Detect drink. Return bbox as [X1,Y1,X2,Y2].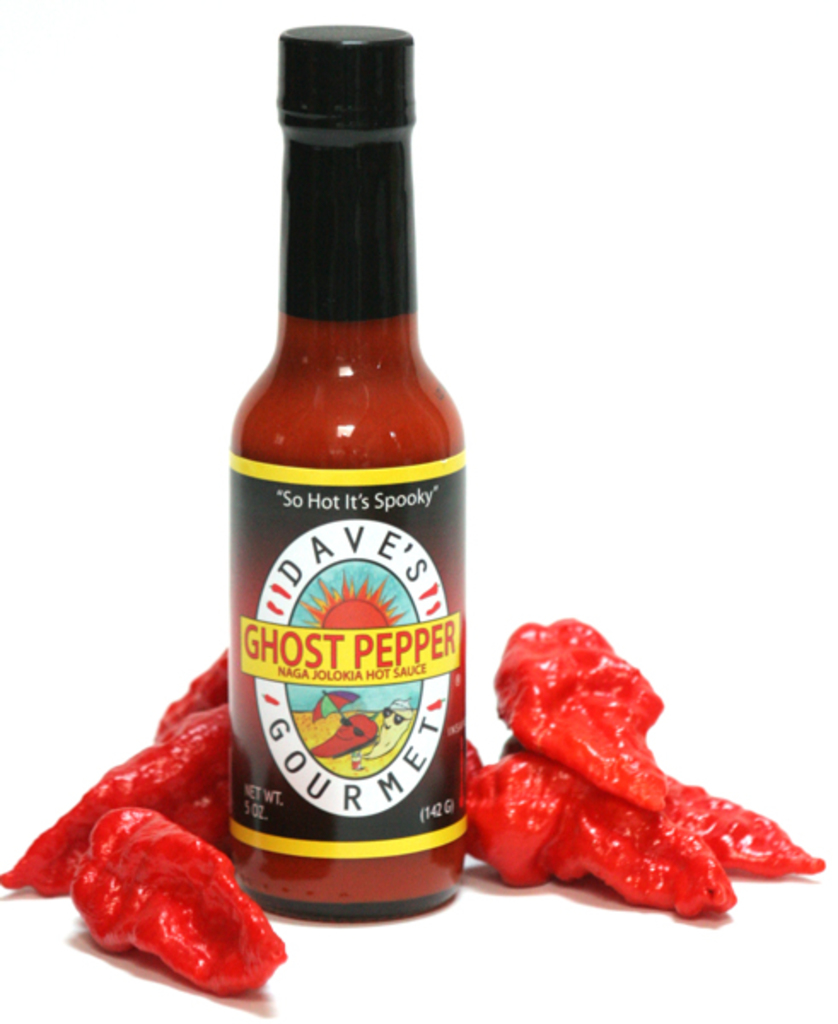
[229,108,471,939].
